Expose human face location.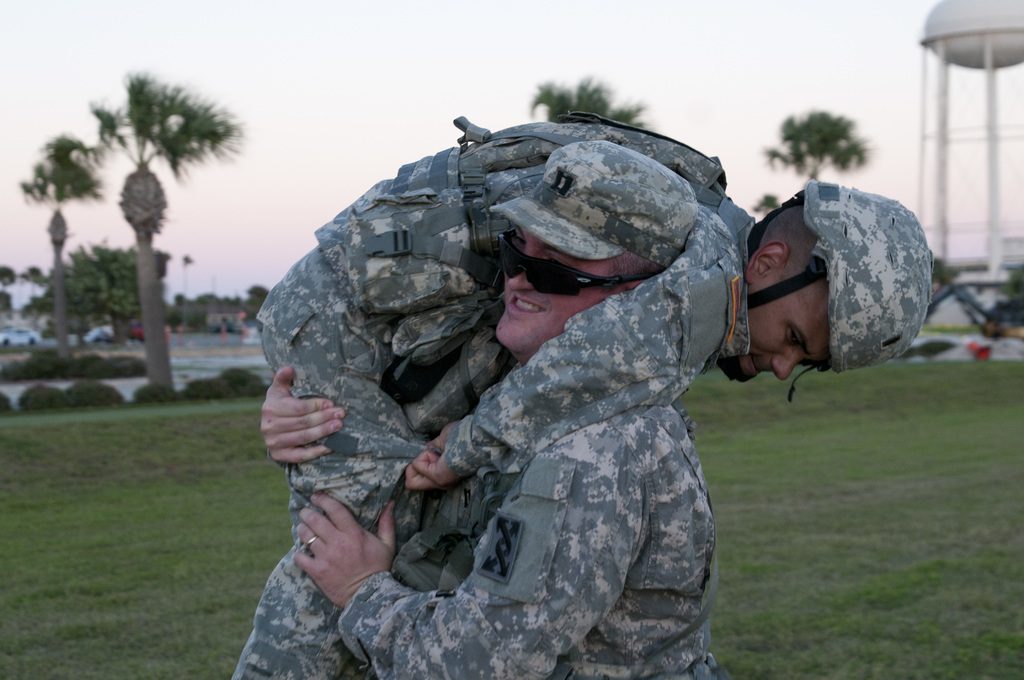
Exposed at <bbox>496, 228, 622, 364</bbox>.
